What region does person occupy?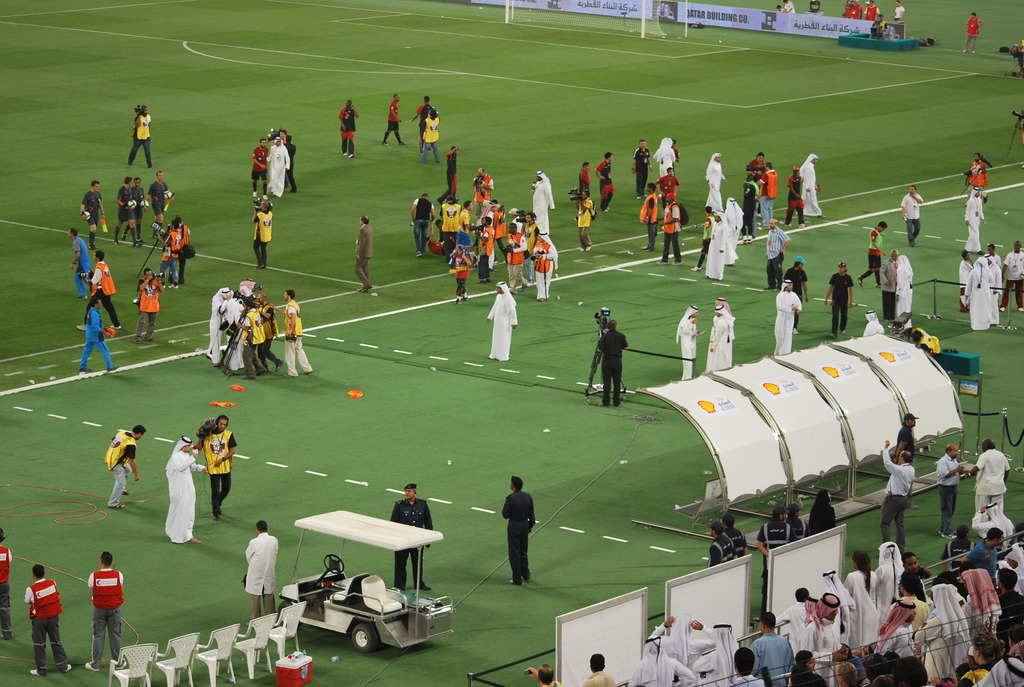
x1=496, y1=469, x2=533, y2=584.
